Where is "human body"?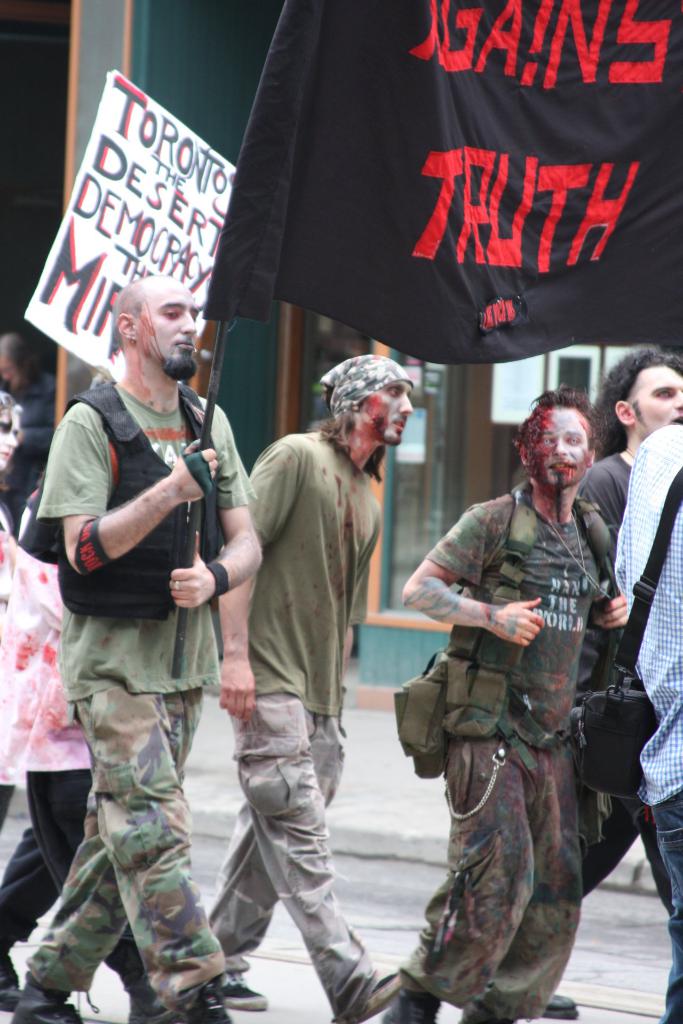
(0, 385, 35, 993).
